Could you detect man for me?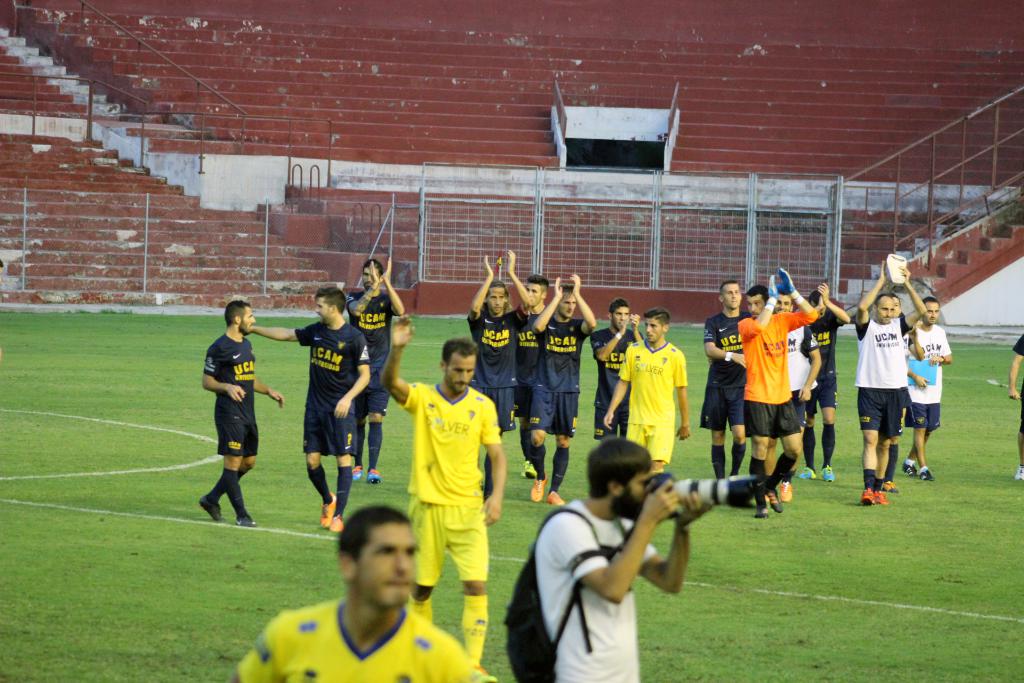
Detection result: l=199, t=300, r=285, b=528.
